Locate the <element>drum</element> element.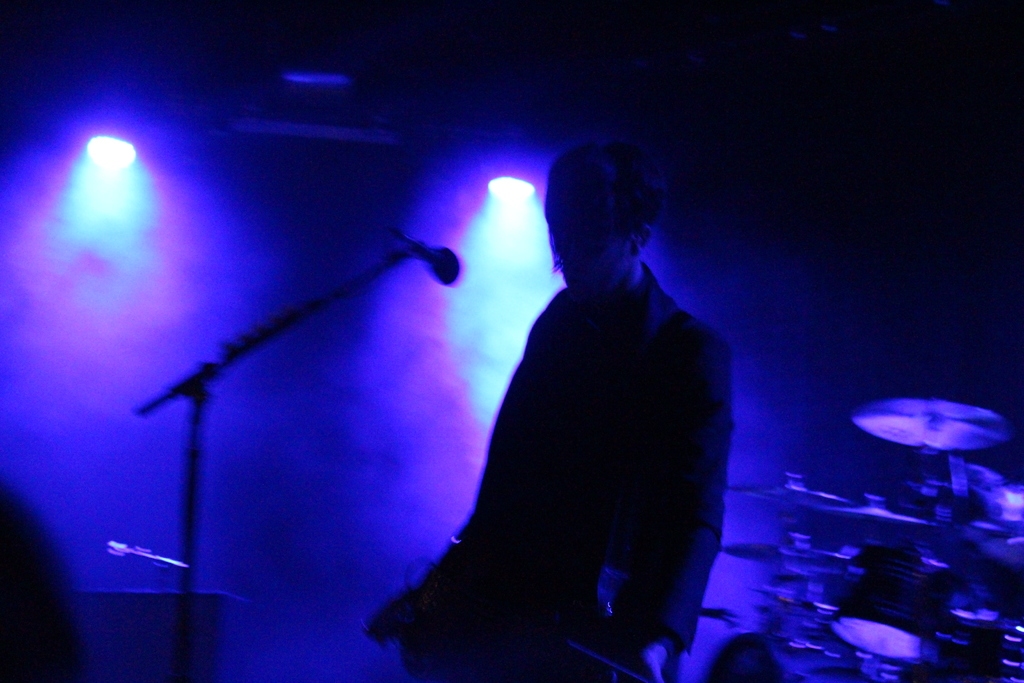
Element bbox: [left=820, top=556, right=979, bottom=659].
